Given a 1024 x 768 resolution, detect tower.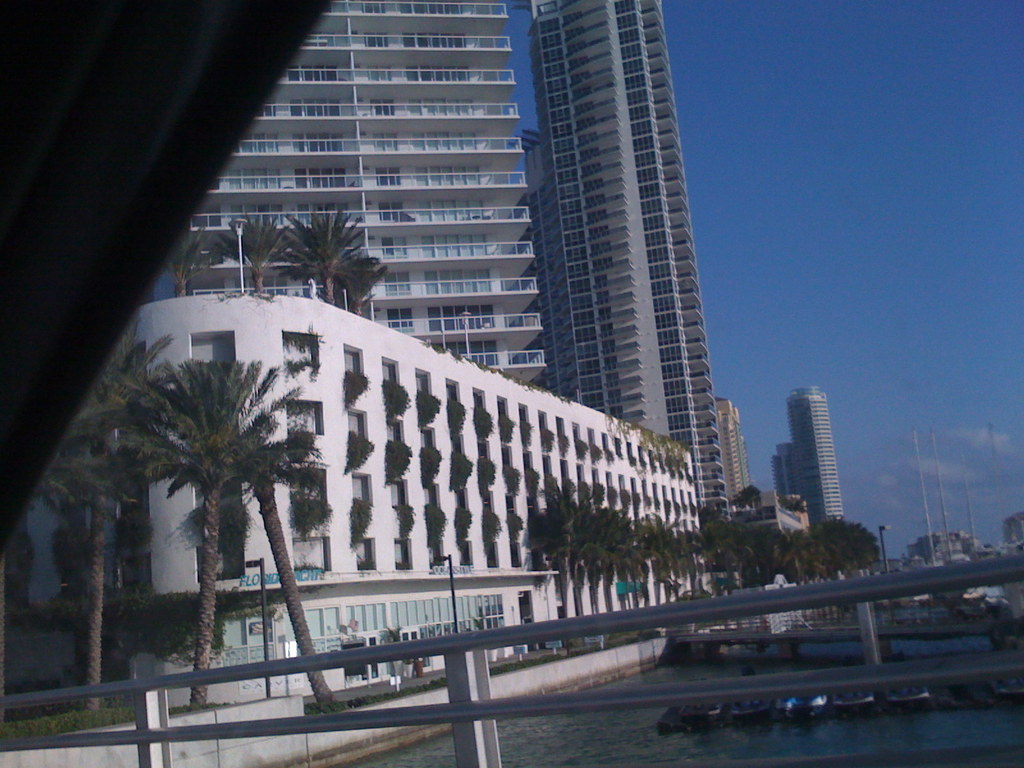
l=756, t=370, r=852, b=552.
